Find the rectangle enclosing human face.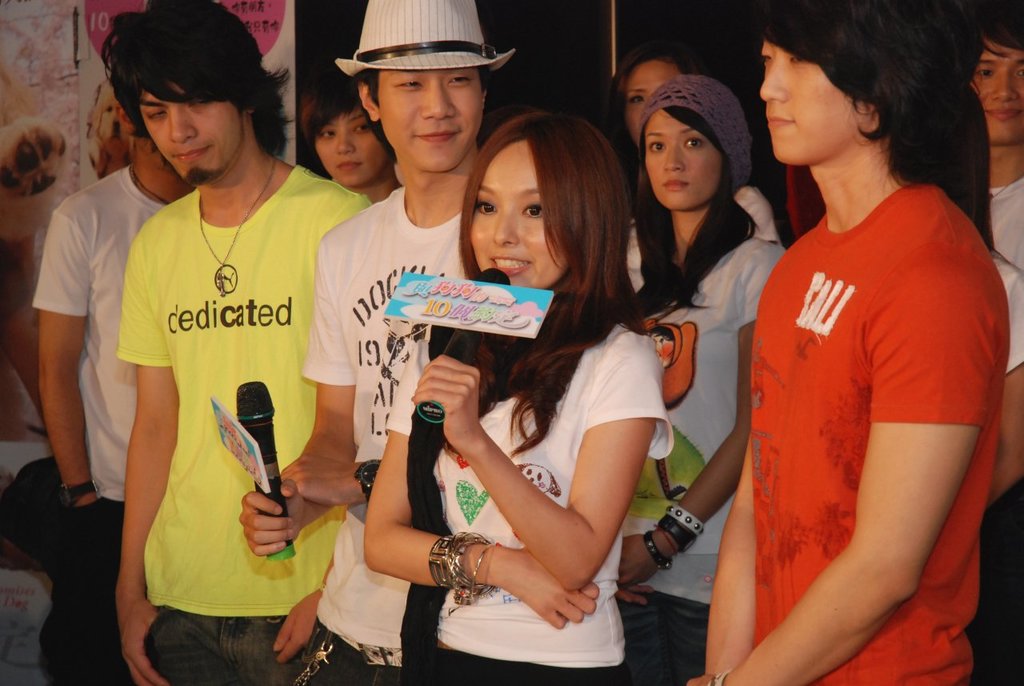
(left=468, top=159, right=566, bottom=293).
